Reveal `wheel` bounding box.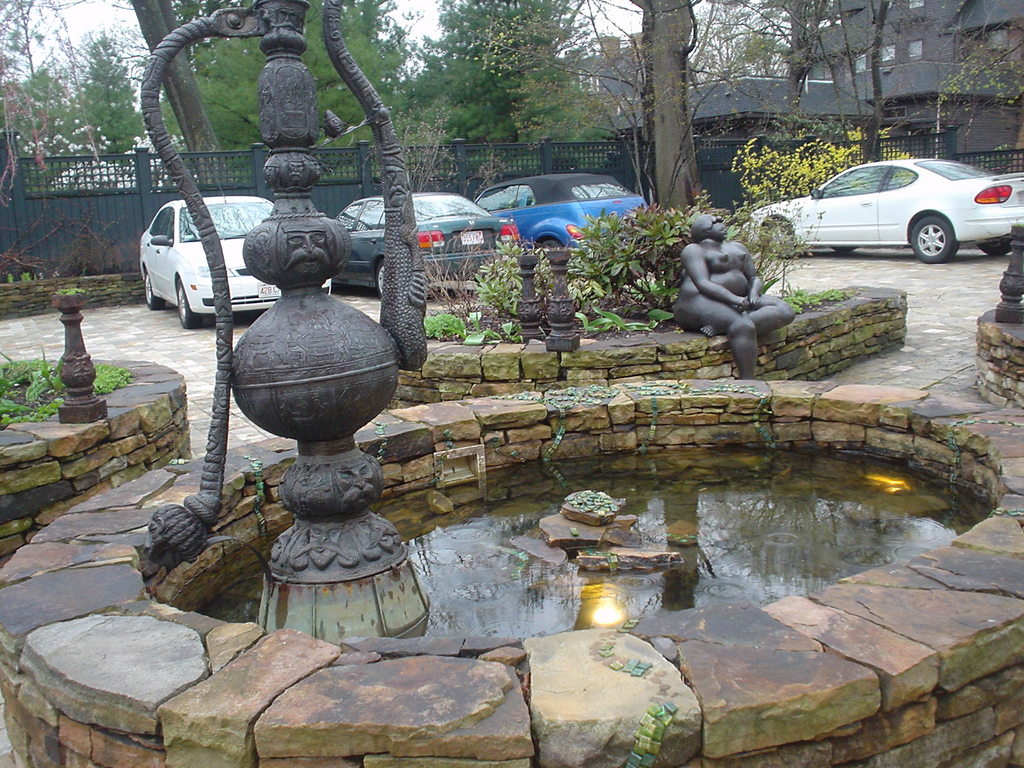
Revealed: pyautogui.locateOnScreen(976, 242, 1011, 257).
